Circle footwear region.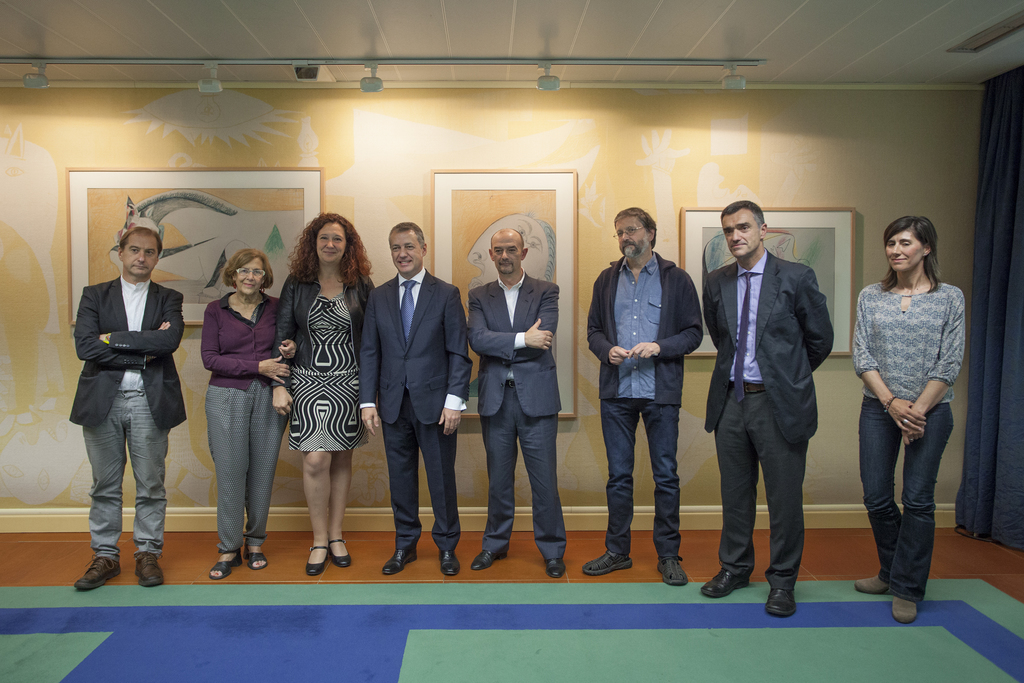
Region: box(441, 551, 461, 577).
